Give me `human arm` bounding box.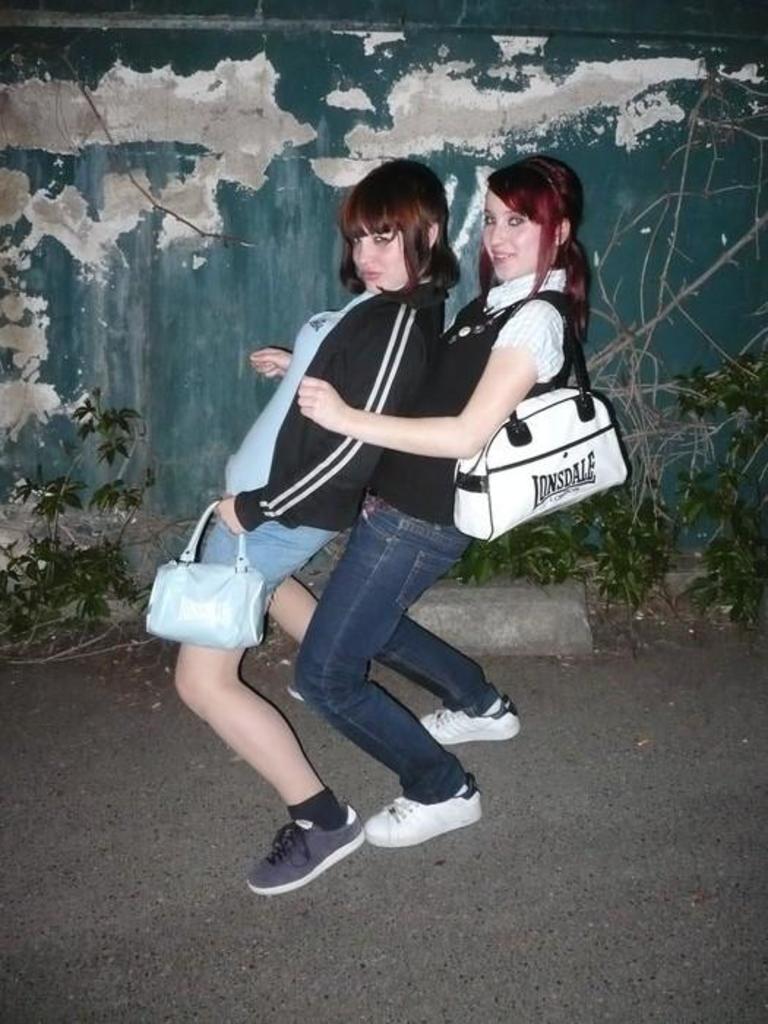
crop(234, 350, 304, 369).
